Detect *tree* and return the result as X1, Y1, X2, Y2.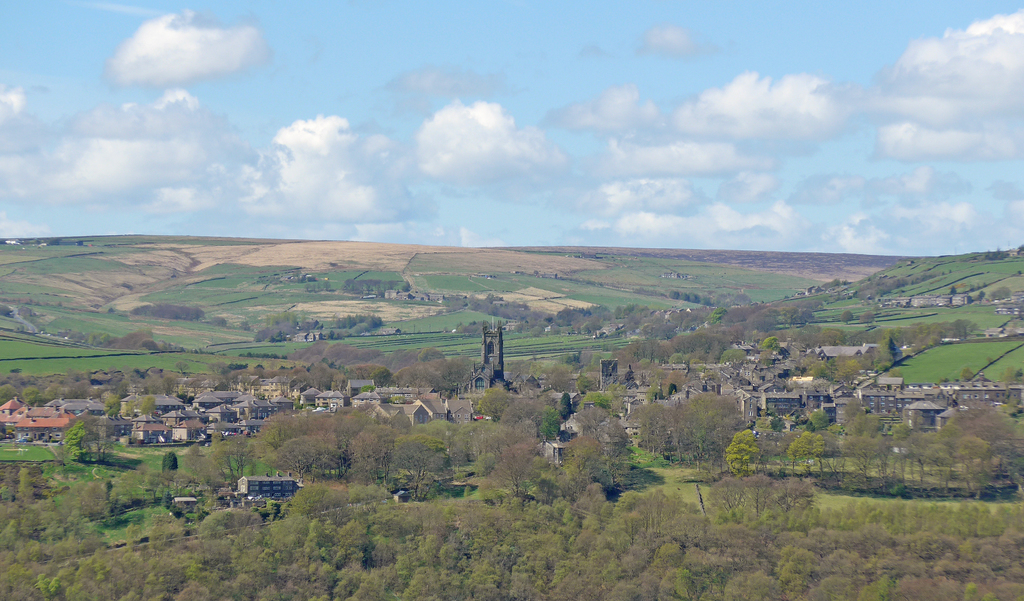
0, 385, 17, 404.
